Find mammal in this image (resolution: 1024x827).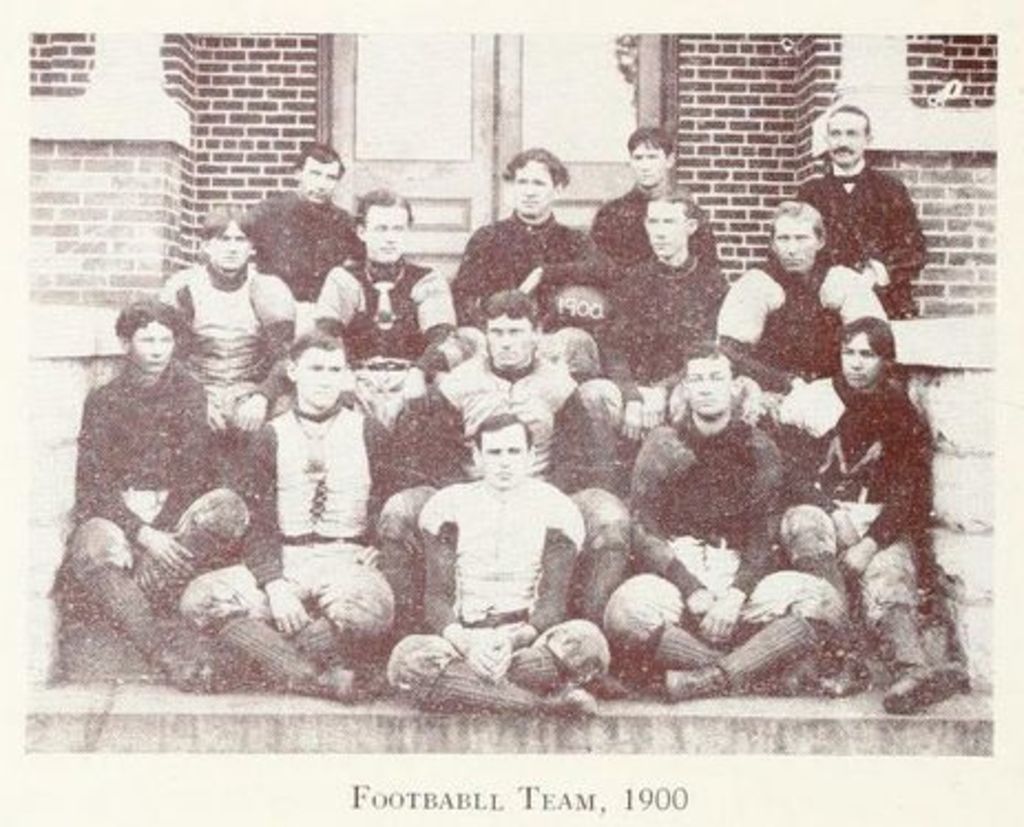
pyautogui.locateOnScreen(699, 195, 891, 449).
